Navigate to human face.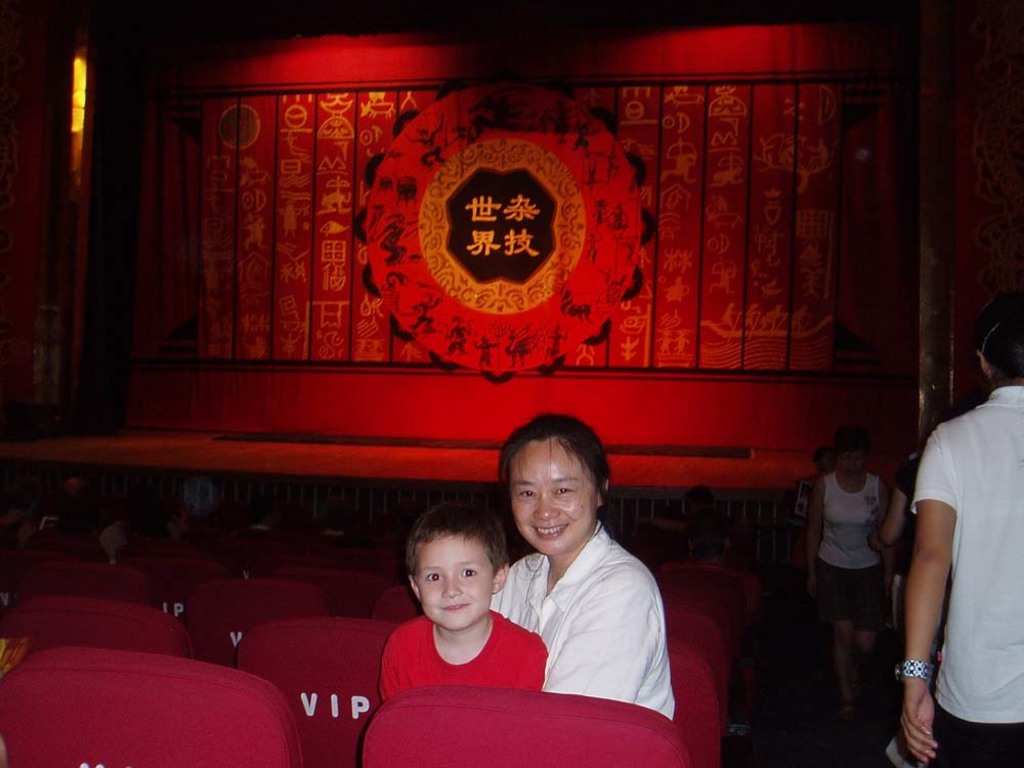
Navigation target: select_region(842, 447, 866, 482).
